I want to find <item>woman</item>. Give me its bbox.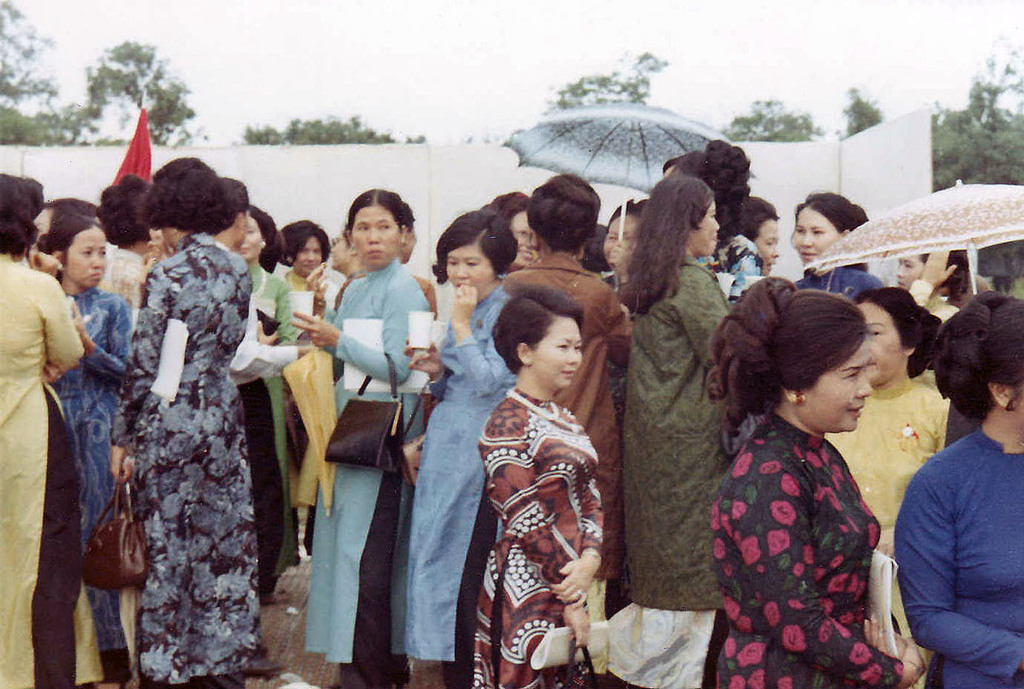
<region>700, 274, 926, 688</region>.
